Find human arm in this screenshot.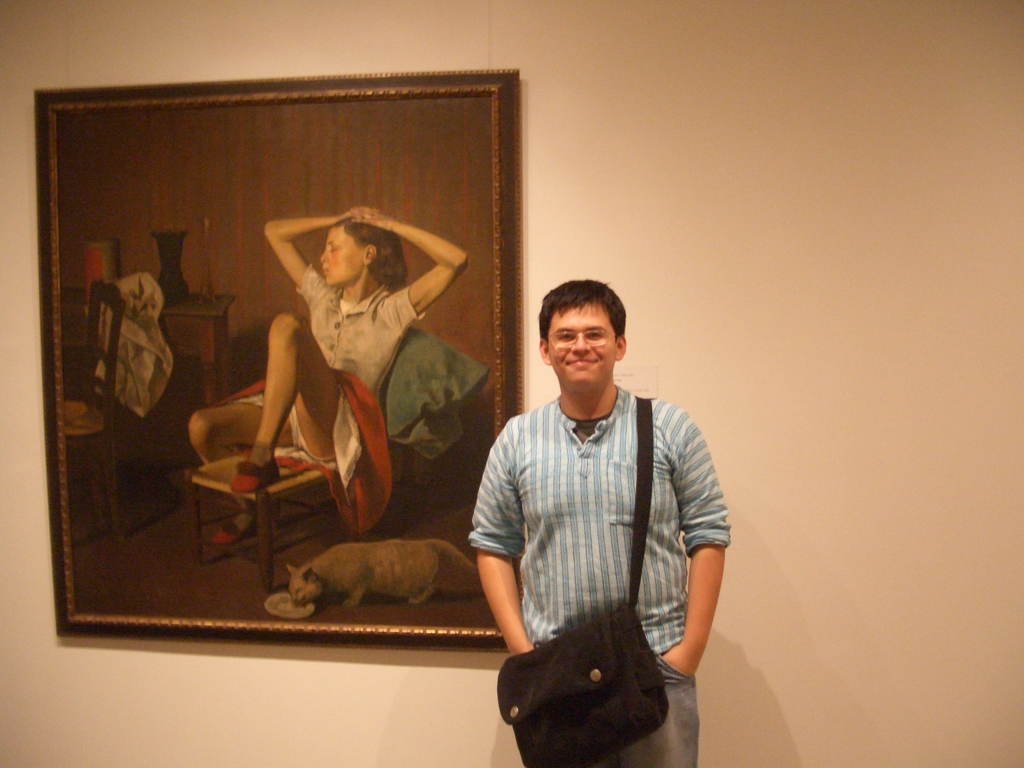
The bounding box for human arm is locate(652, 415, 732, 692).
